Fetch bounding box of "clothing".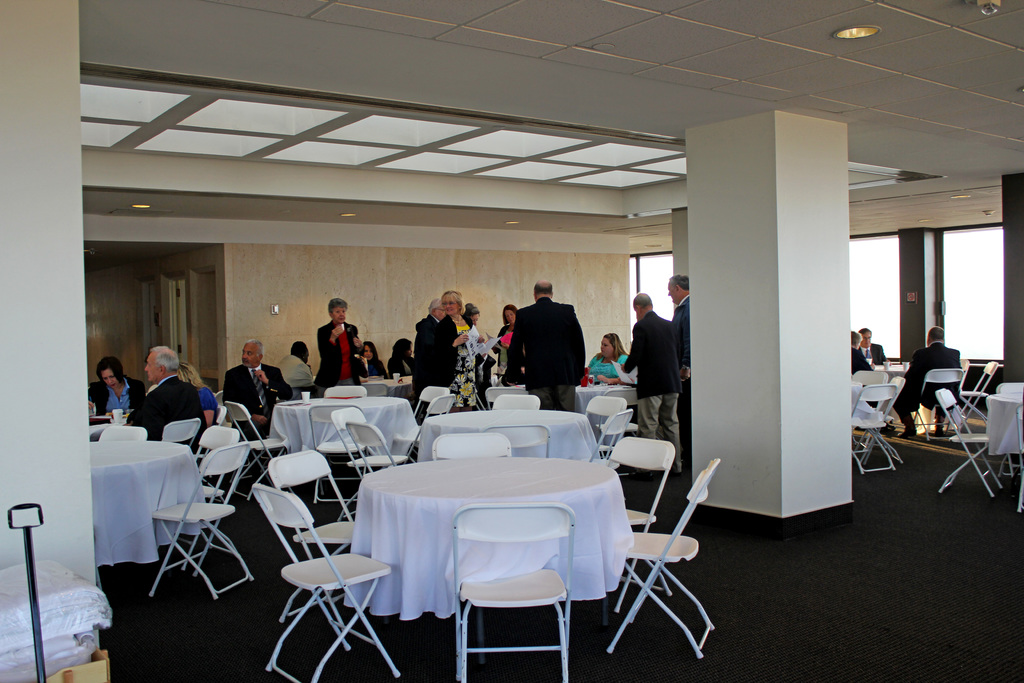
Bbox: bbox=(353, 356, 367, 381).
